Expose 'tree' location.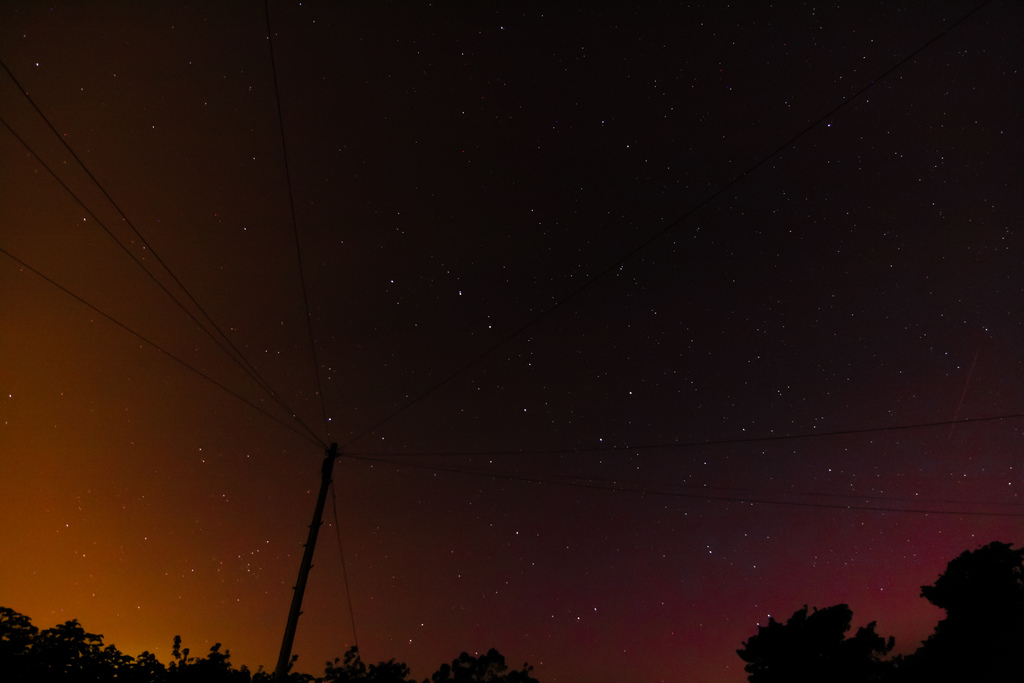
Exposed at (734, 603, 904, 682).
